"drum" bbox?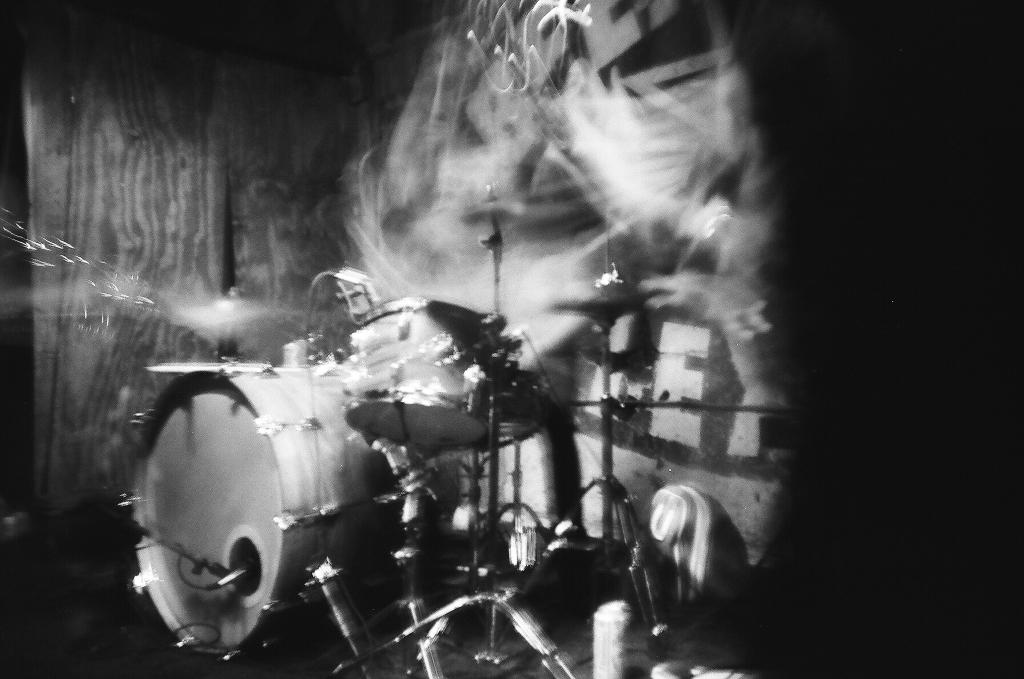
[x1=499, y1=370, x2=542, y2=442]
